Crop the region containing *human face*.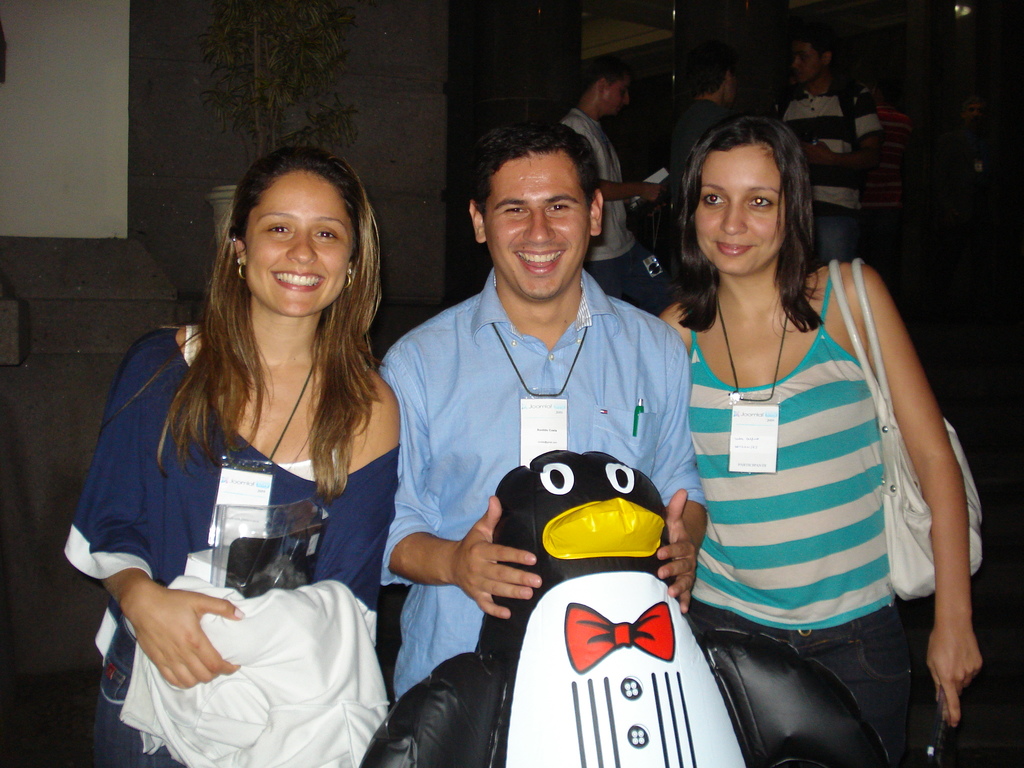
Crop region: [left=485, top=150, right=591, bottom=303].
